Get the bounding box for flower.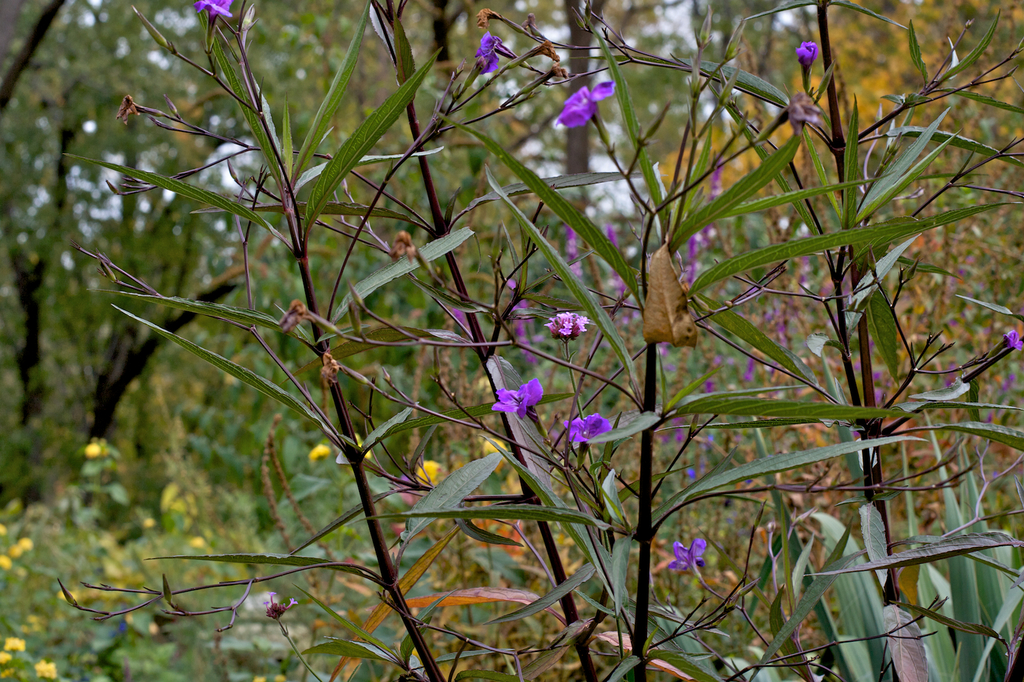
<bbox>161, 479, 202, 524</bbox>.
